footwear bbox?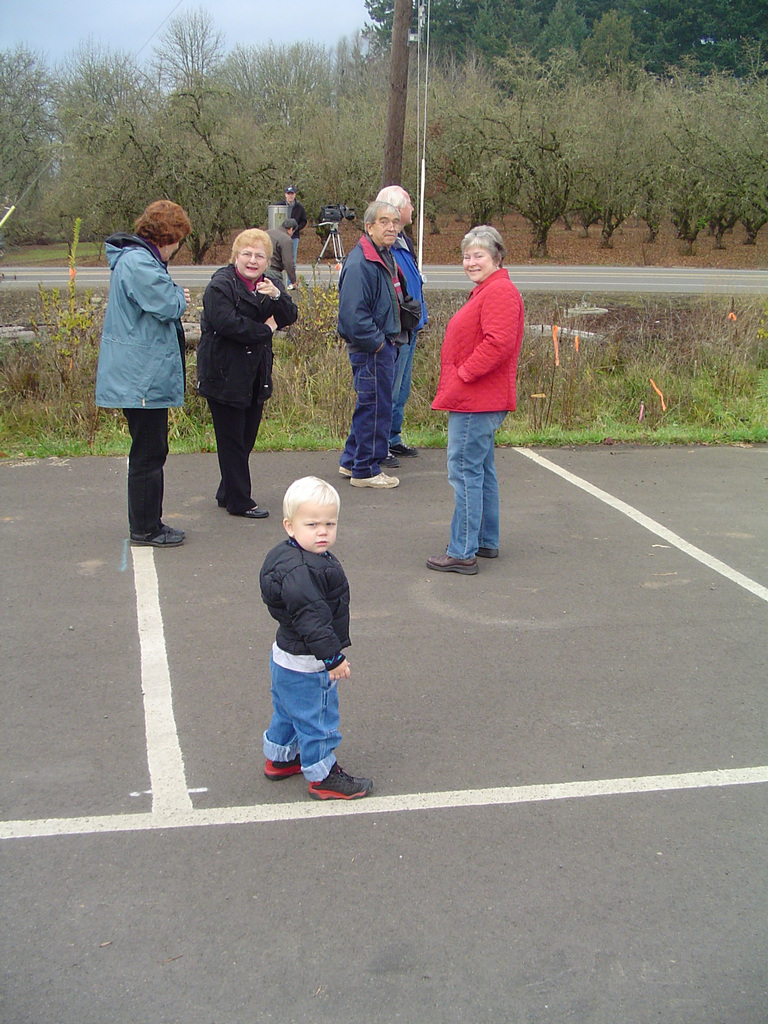
[259,750,306,780]
